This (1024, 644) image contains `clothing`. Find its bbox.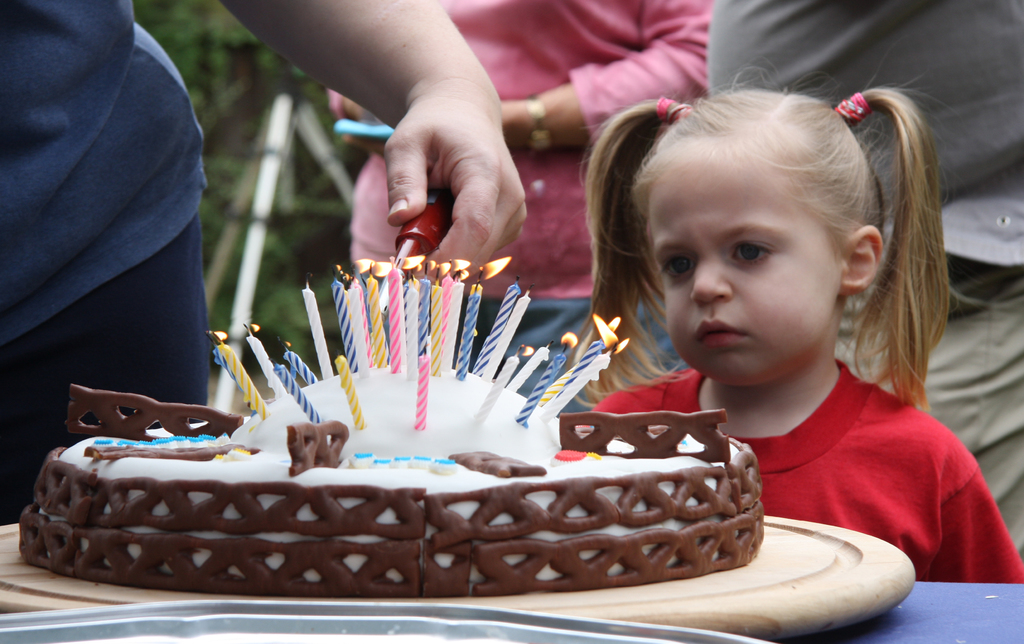
BBox(0, 0, 211, 529).
